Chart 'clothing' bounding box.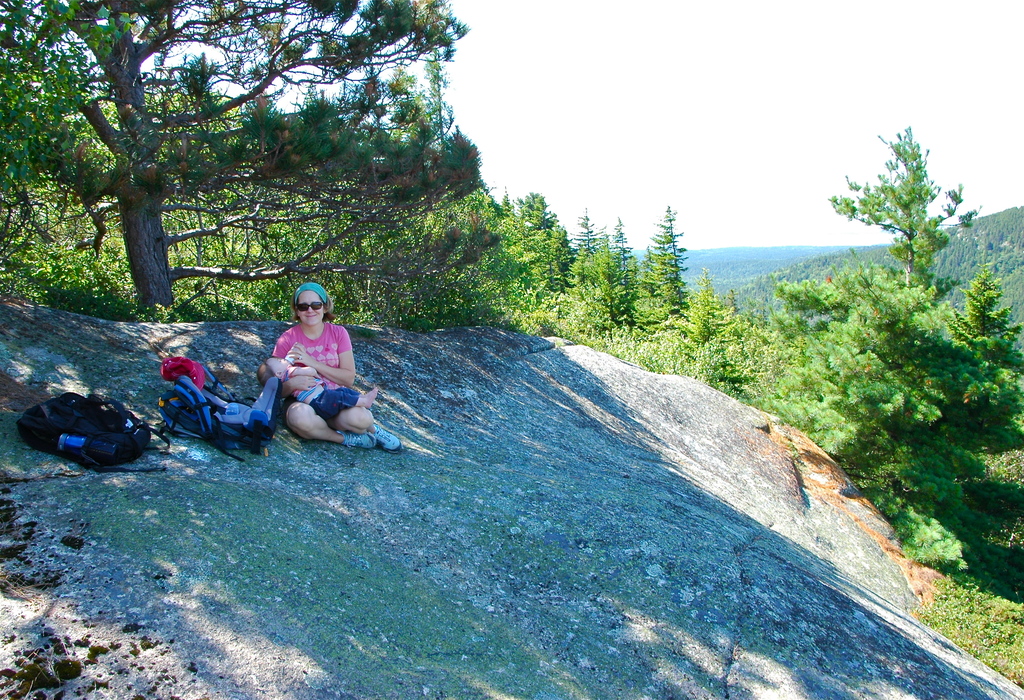
Charted: {"x1": 294, "y1": 381, "x2": 364, "y2": 424}.
